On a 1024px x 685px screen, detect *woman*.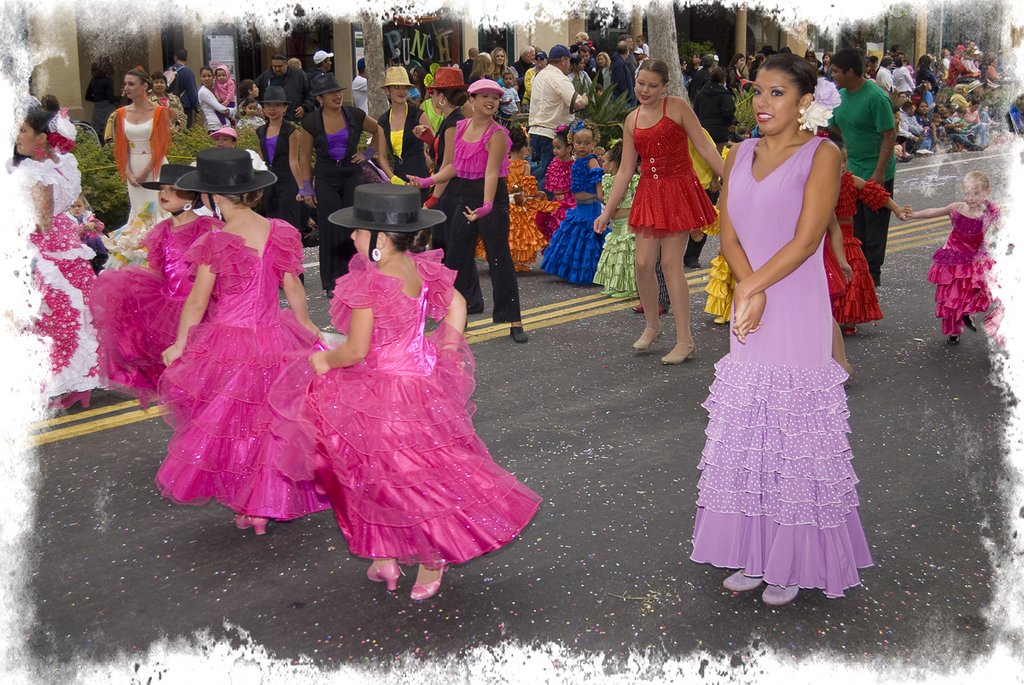
114/69/172/228.
